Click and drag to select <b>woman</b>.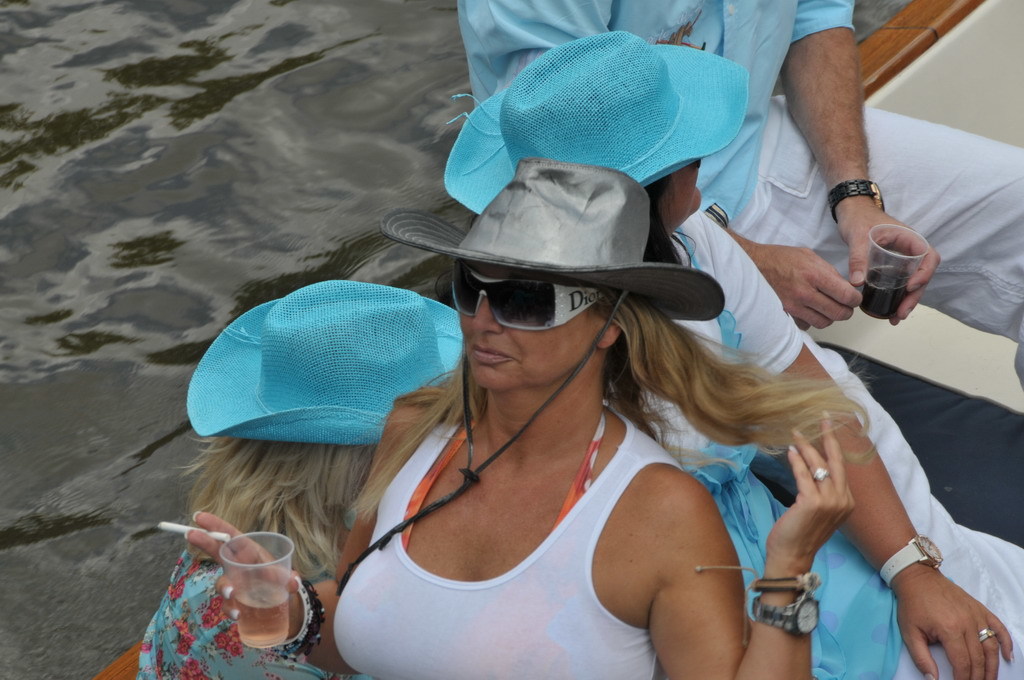
Selection: rect(146, 279, 469, 679).
